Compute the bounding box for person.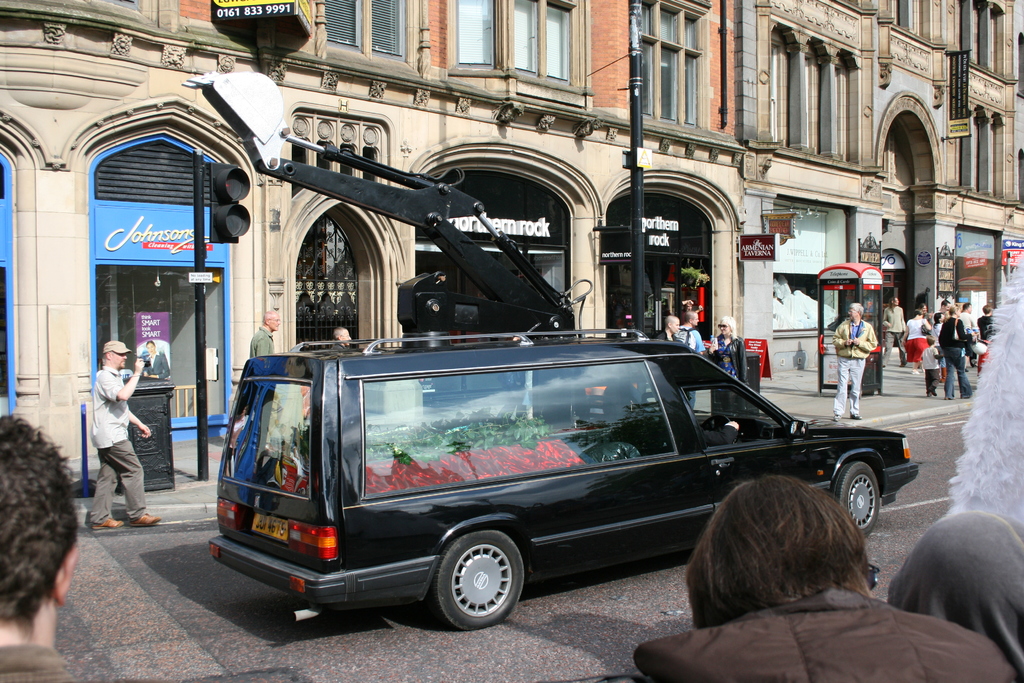
833:303:875:418.
